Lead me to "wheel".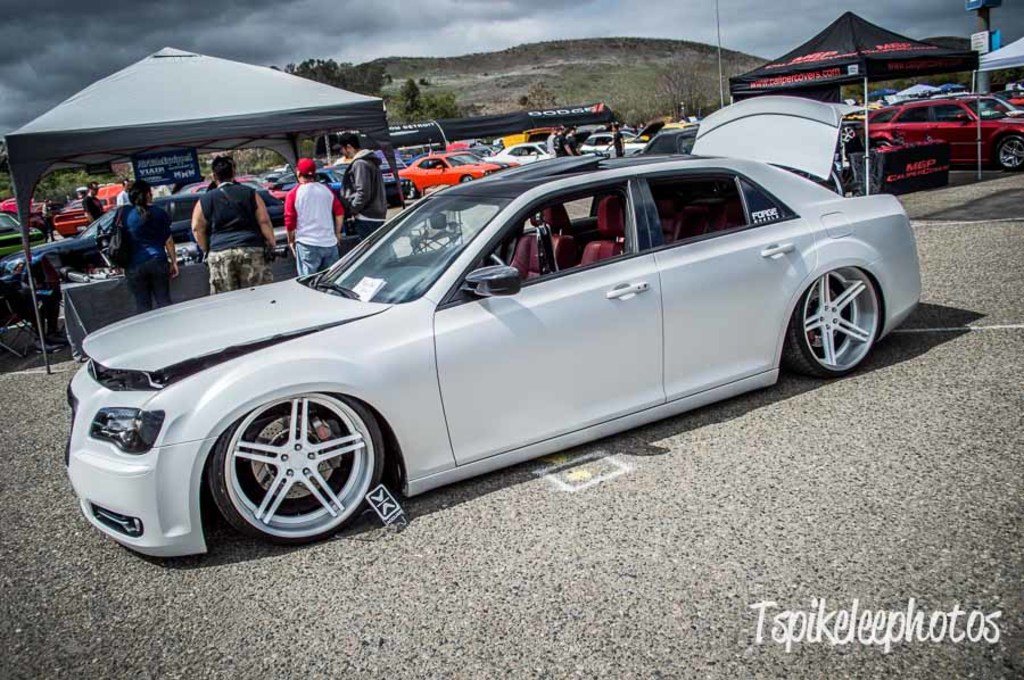
Lead to locate(197, 385, 394, 542).
